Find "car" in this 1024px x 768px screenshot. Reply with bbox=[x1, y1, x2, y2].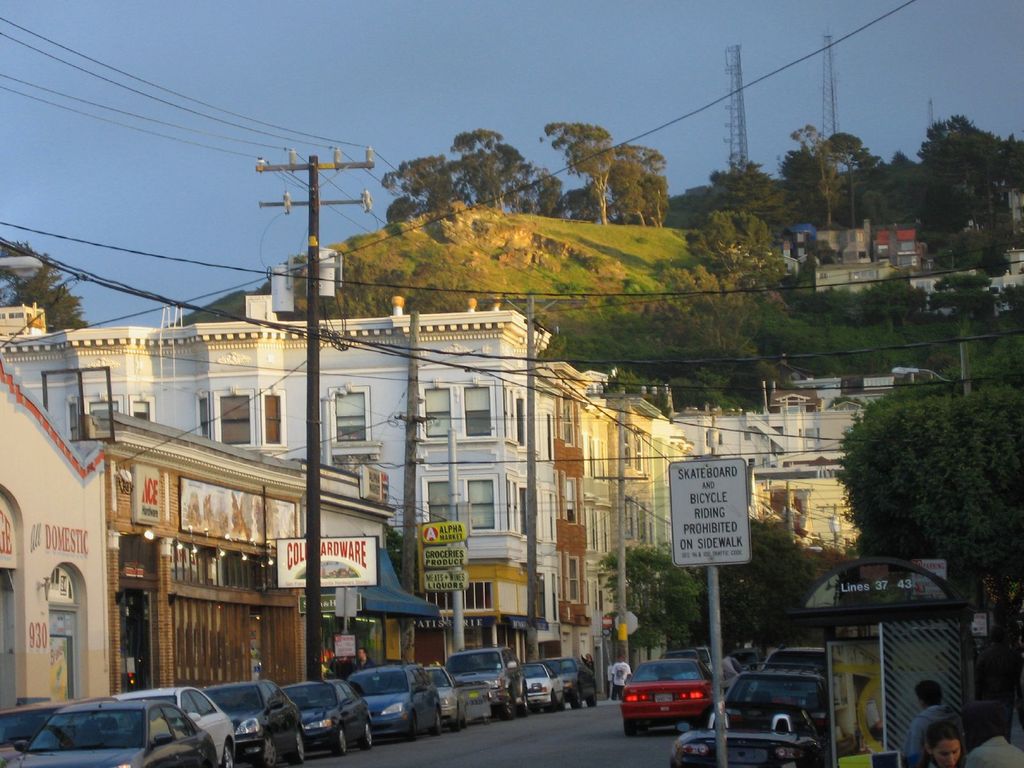
bbox=[622, 653, 711, 735].
